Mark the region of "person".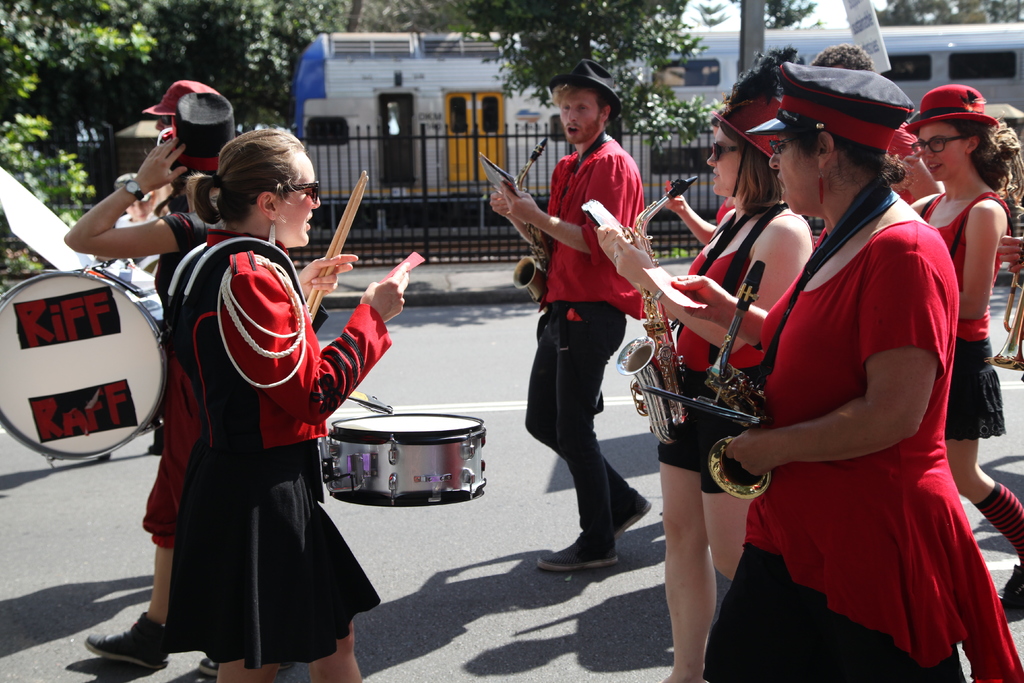
Region: (485,58,652,570).
